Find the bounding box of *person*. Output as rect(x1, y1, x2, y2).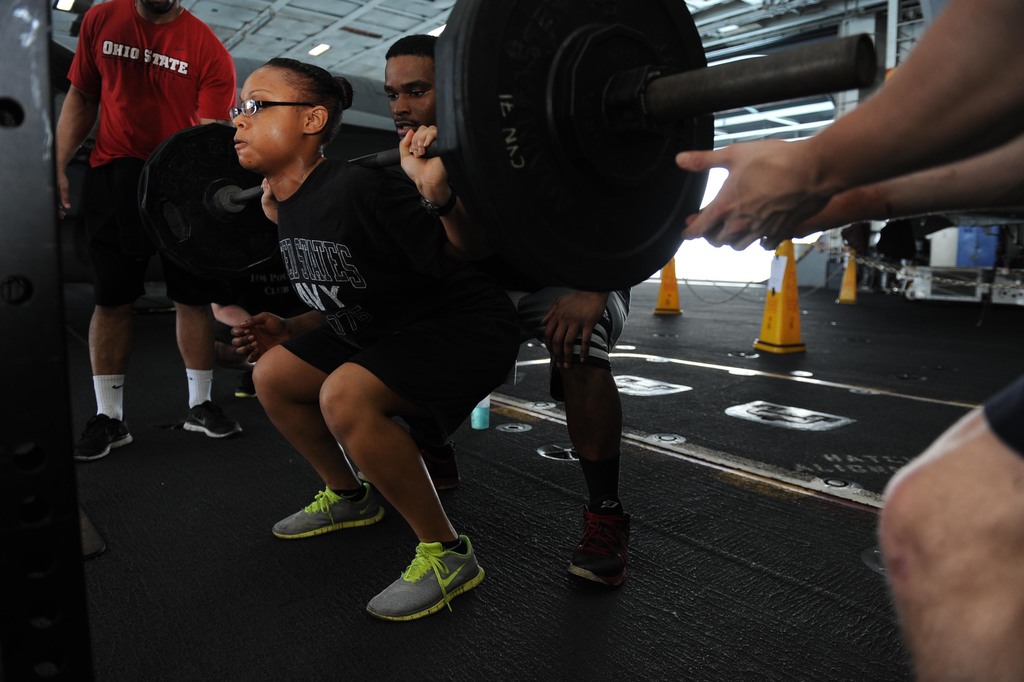
rect(49, 0, 216, 445).
